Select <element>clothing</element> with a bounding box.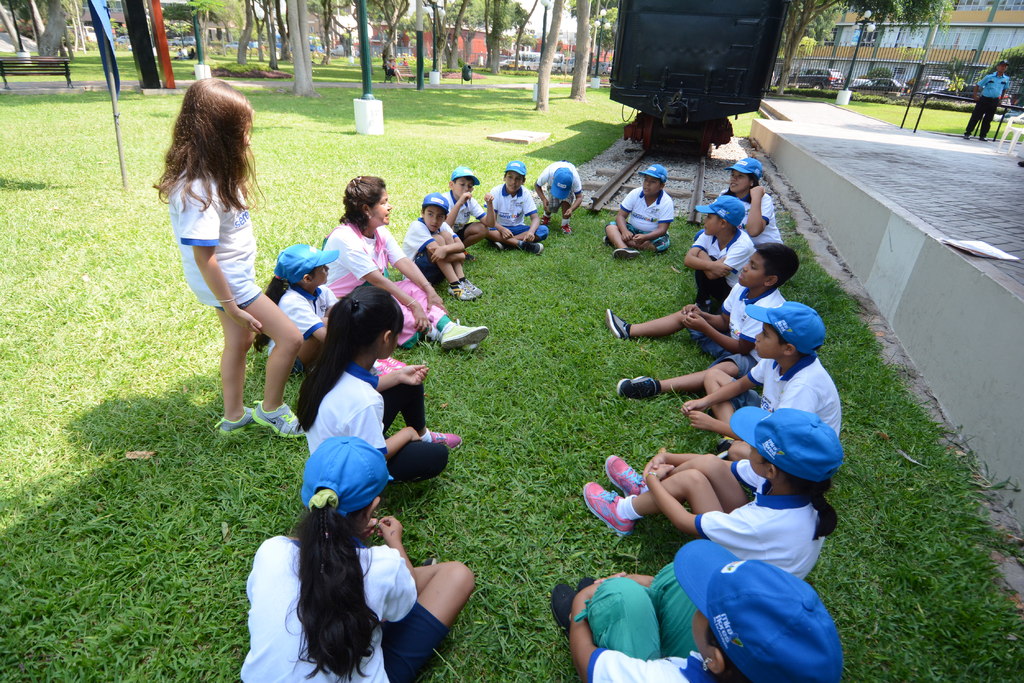
Rect(443, 185, 487, 237).
